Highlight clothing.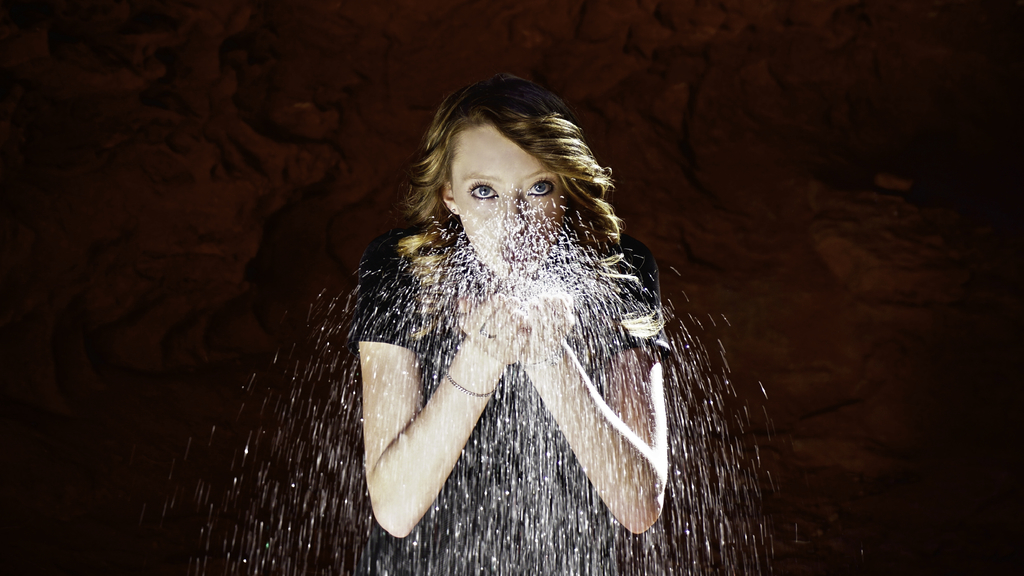
Highlighted region: l=356, t=225, r=670, b=575.
